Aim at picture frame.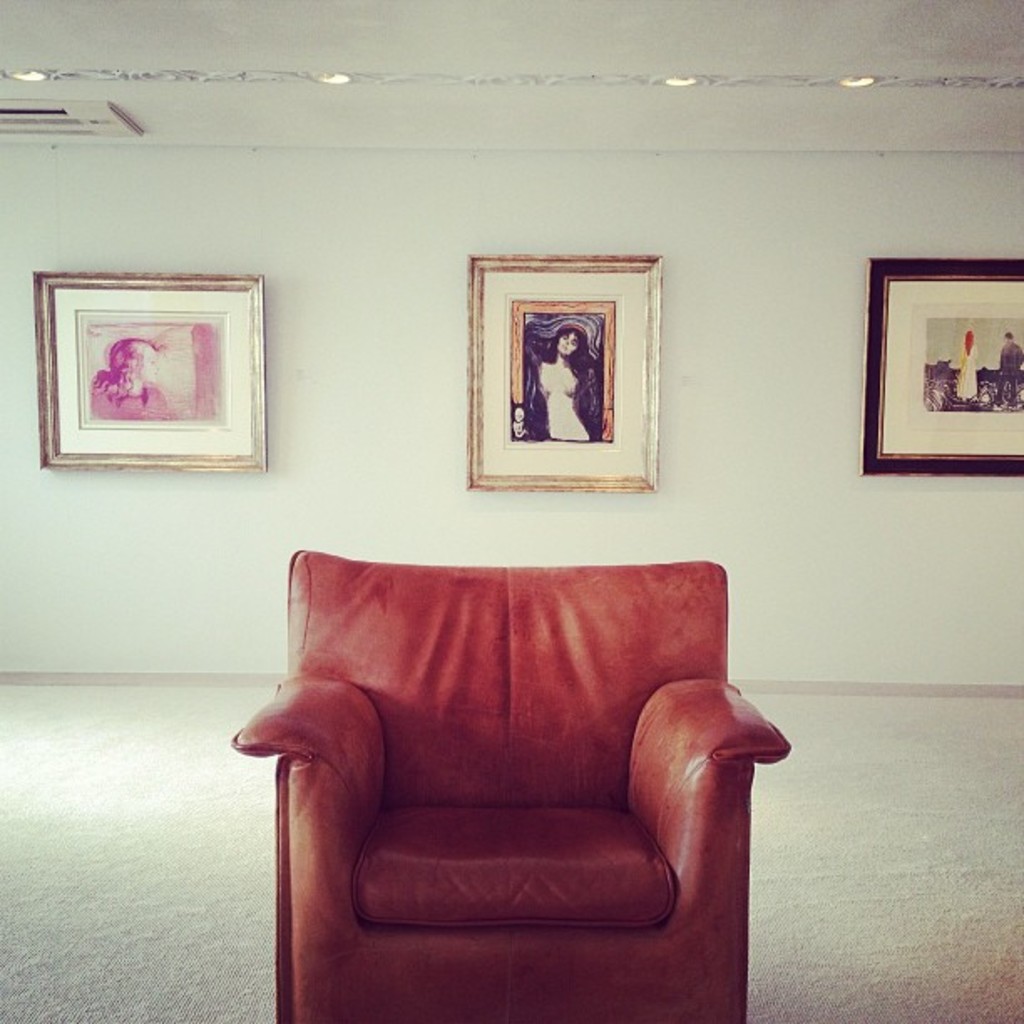
Aimed at BBox(45, 261, 279, 487).
